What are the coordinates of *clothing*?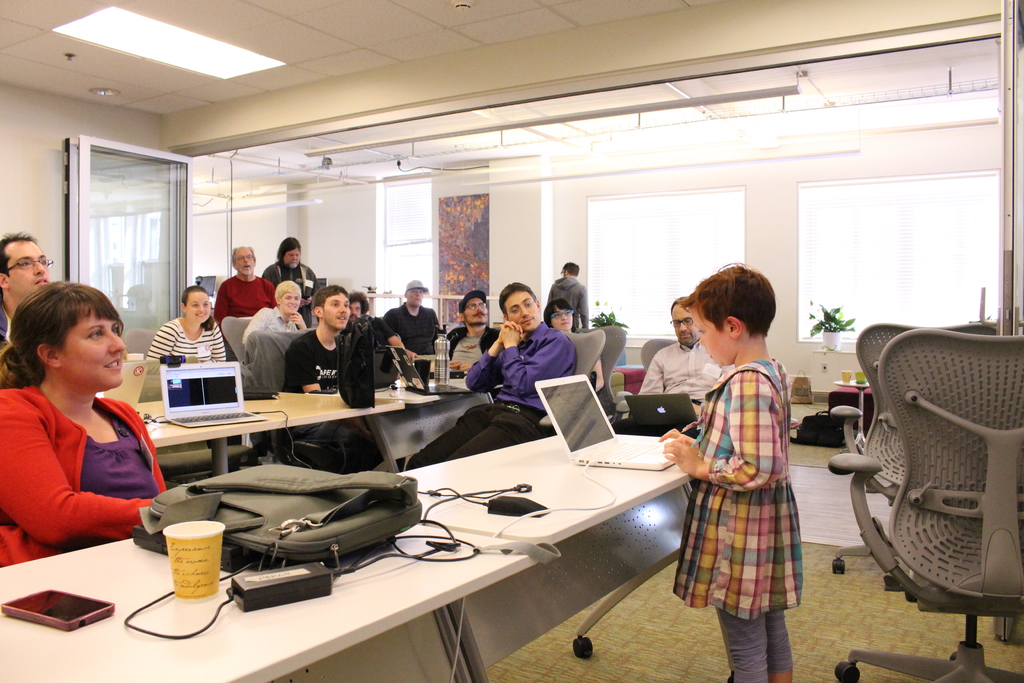
(left=668, top=373, right=812, bottom=682).
